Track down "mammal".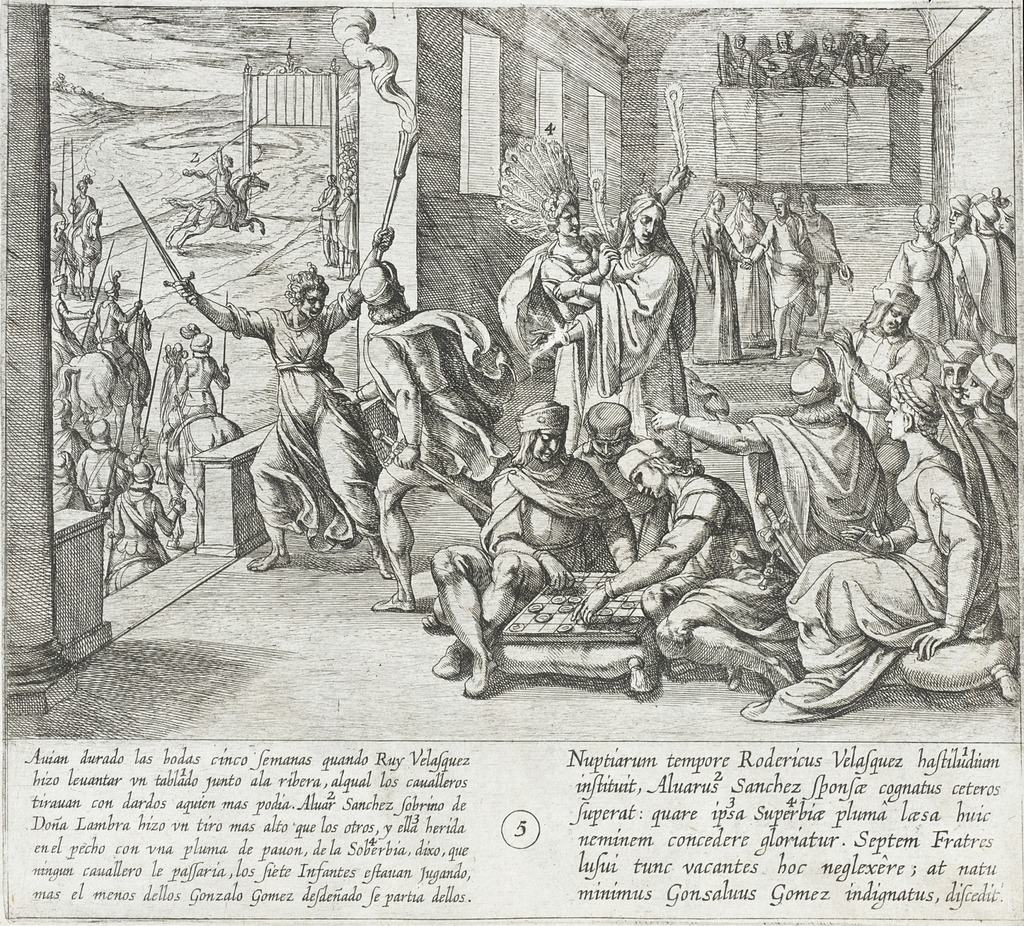
Tracked to 332:183:356:270.
